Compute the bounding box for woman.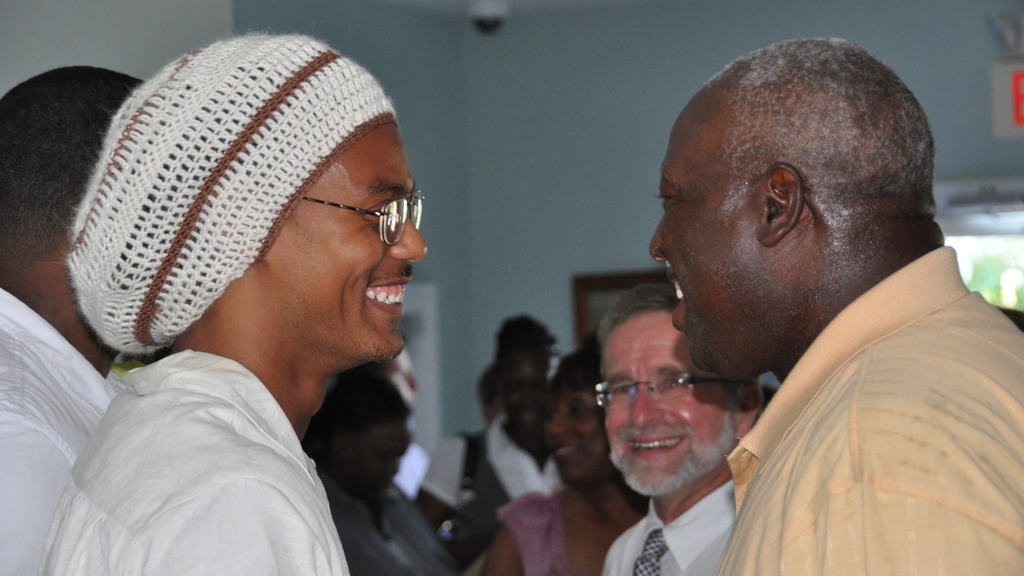
bbox=[481, 349, 646, 575].
